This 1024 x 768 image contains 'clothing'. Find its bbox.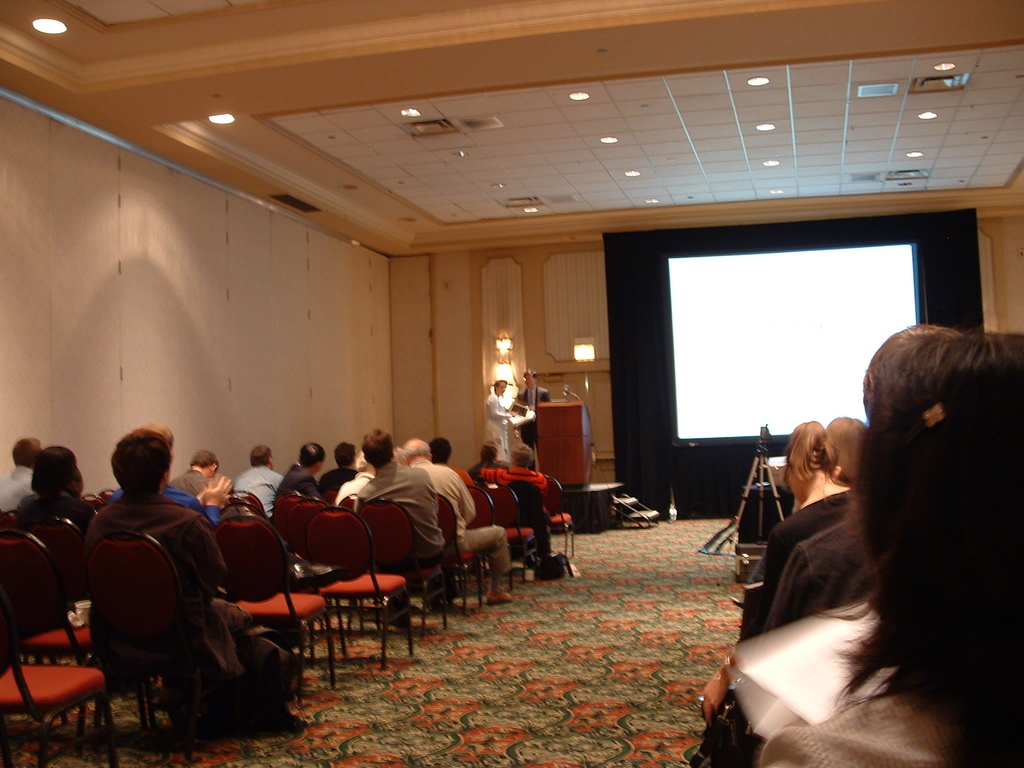
412/461/513/575.
